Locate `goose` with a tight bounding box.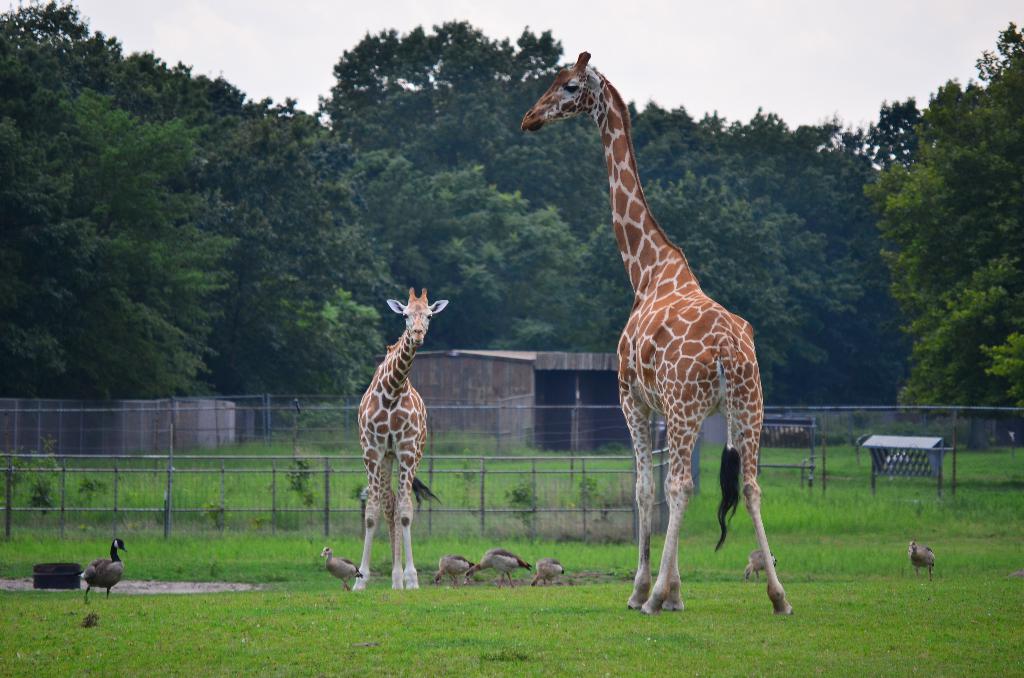
910:538:935:584.
